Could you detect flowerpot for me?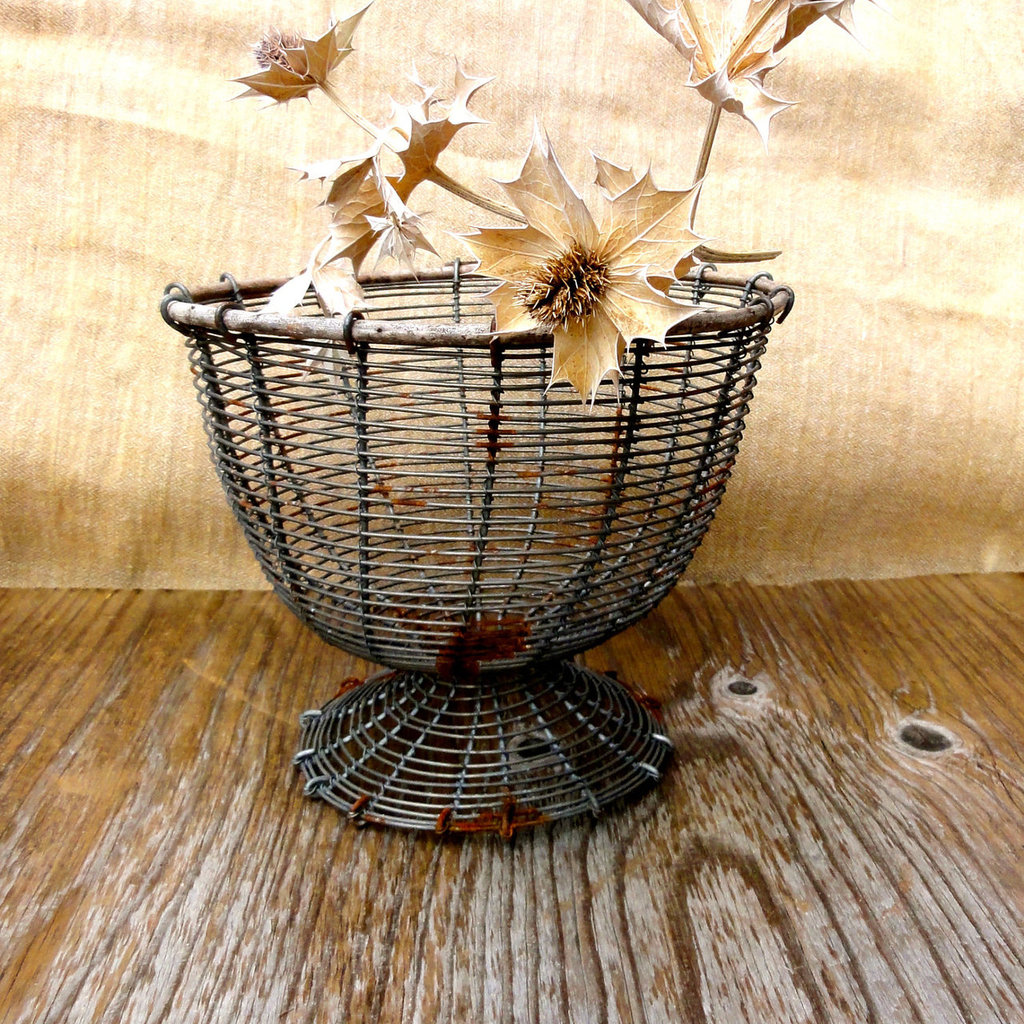
Detection result: locate(126, 256, 798, 677).
